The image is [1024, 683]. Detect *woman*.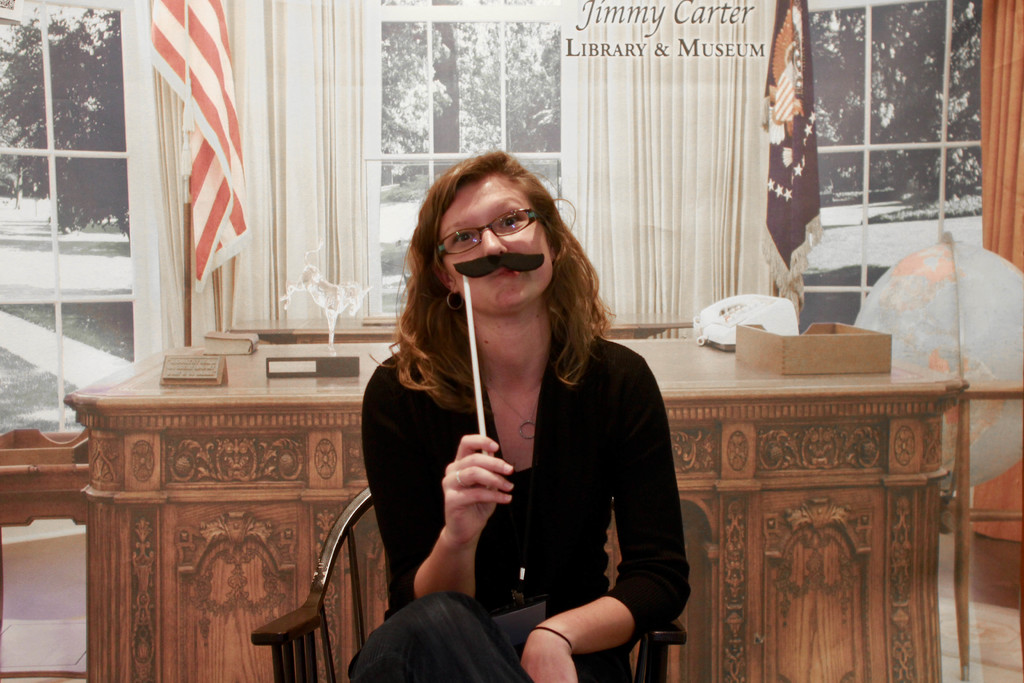
Detection: [351,147,691,682].
